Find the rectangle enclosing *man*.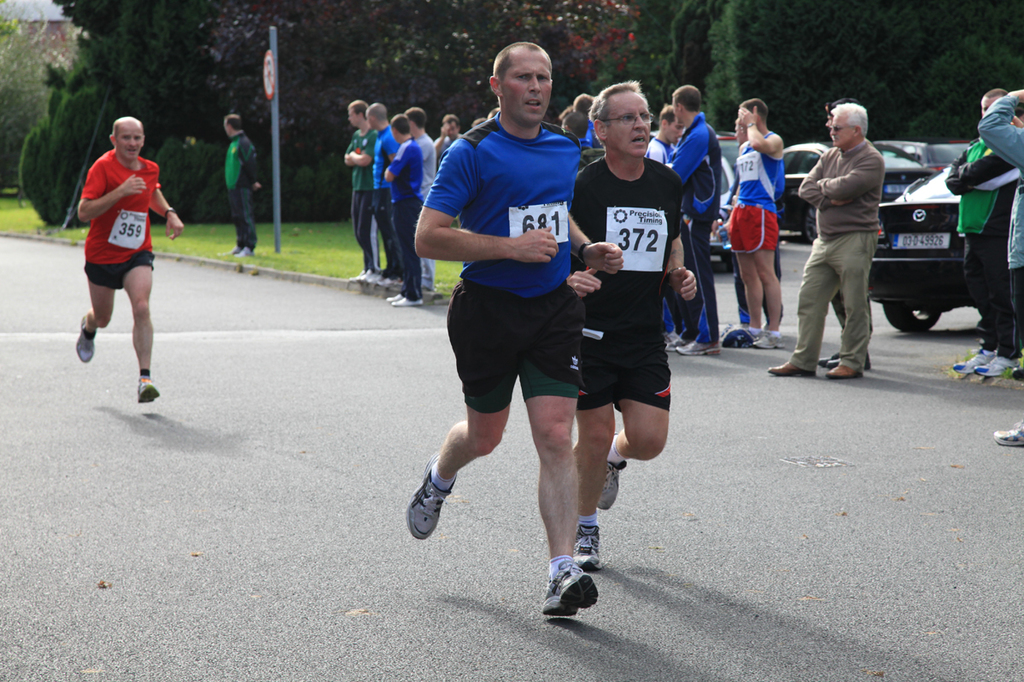
l=669, t=89, r=725, b=354.
